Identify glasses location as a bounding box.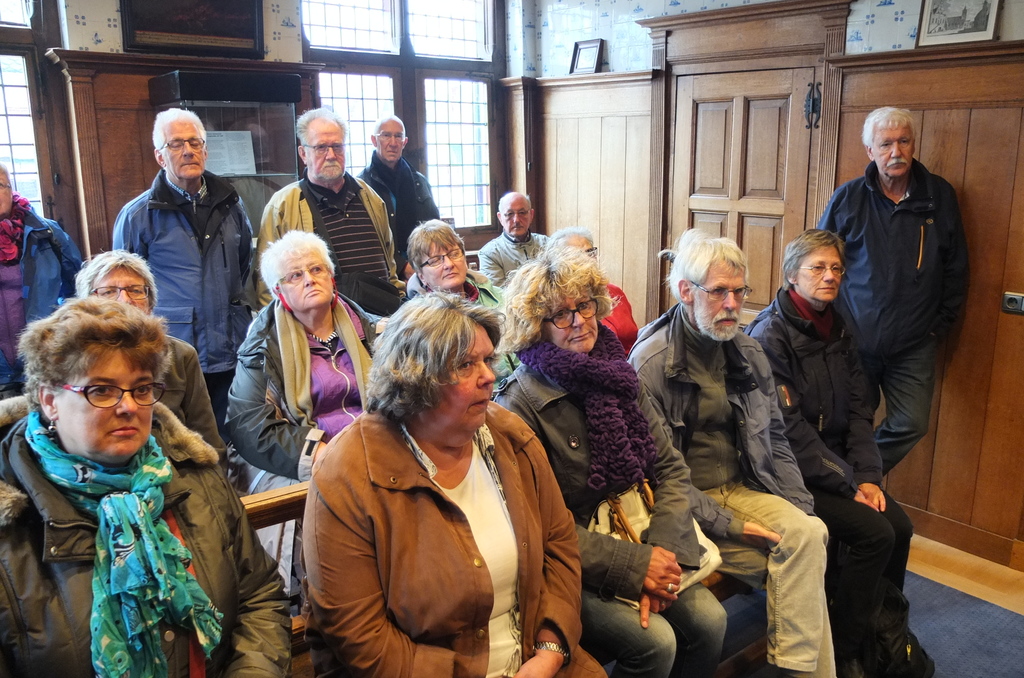
BBox(581, 245, 597, 258).
